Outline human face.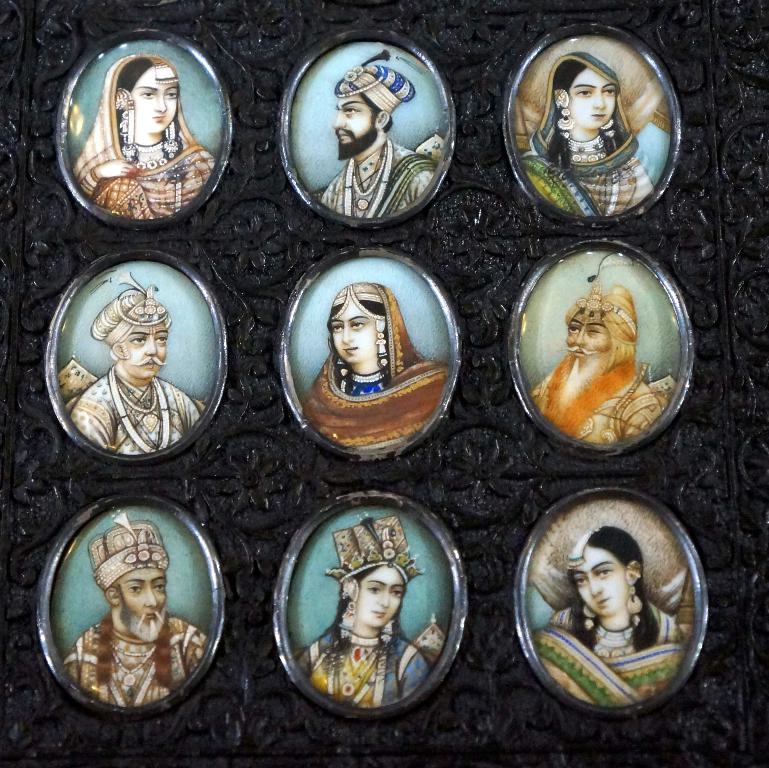
Outline: l=575, t=529, r=628, b=615.
